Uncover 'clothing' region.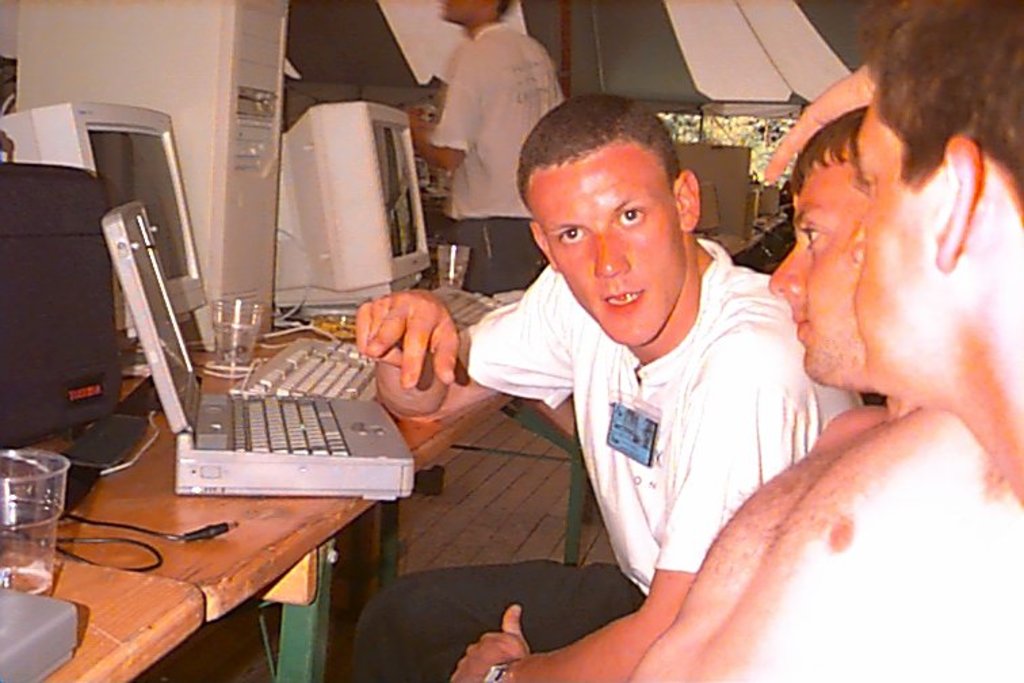
Uncovered: [354,233,859,682].
